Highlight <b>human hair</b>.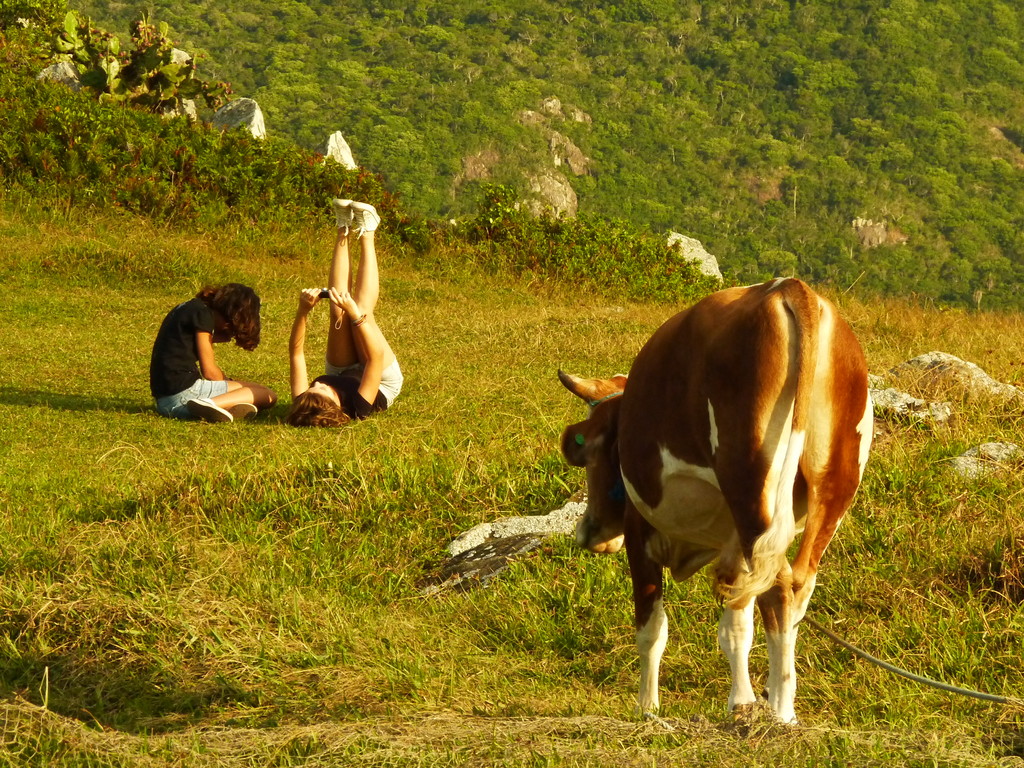
Highlighted region: l=280, t=392, r=351, b=430.
